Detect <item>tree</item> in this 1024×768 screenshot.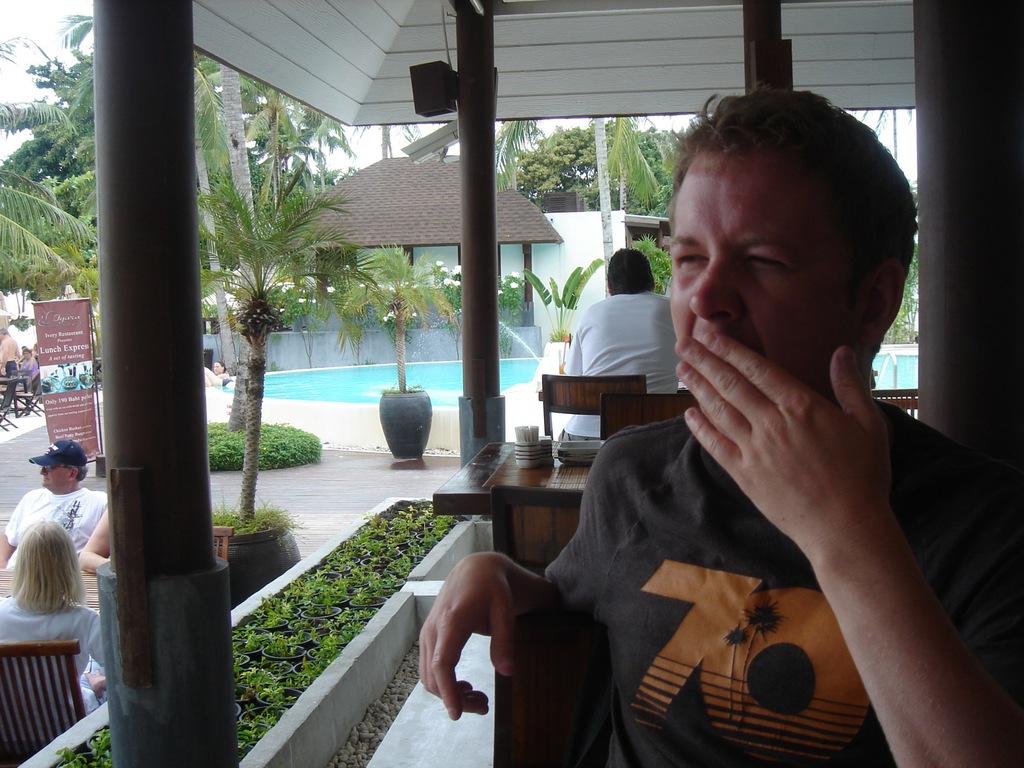
Detection: {"x1": 341, "y1": 243, "x2": 458, "y2": 392}.
